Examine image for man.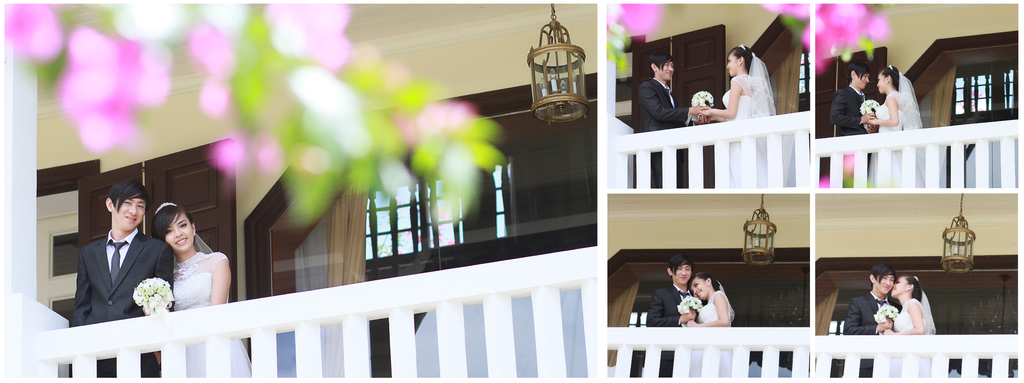
Examination result: bbox=(57, 174, 162, 379).
